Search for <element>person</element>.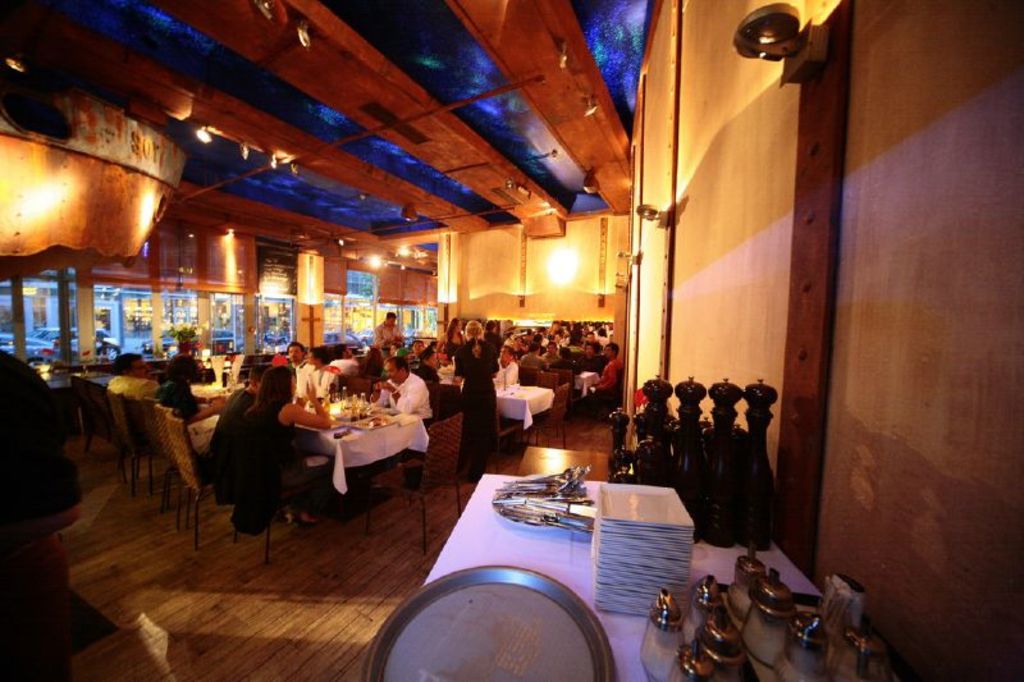
Found at 447:324:495:481.
